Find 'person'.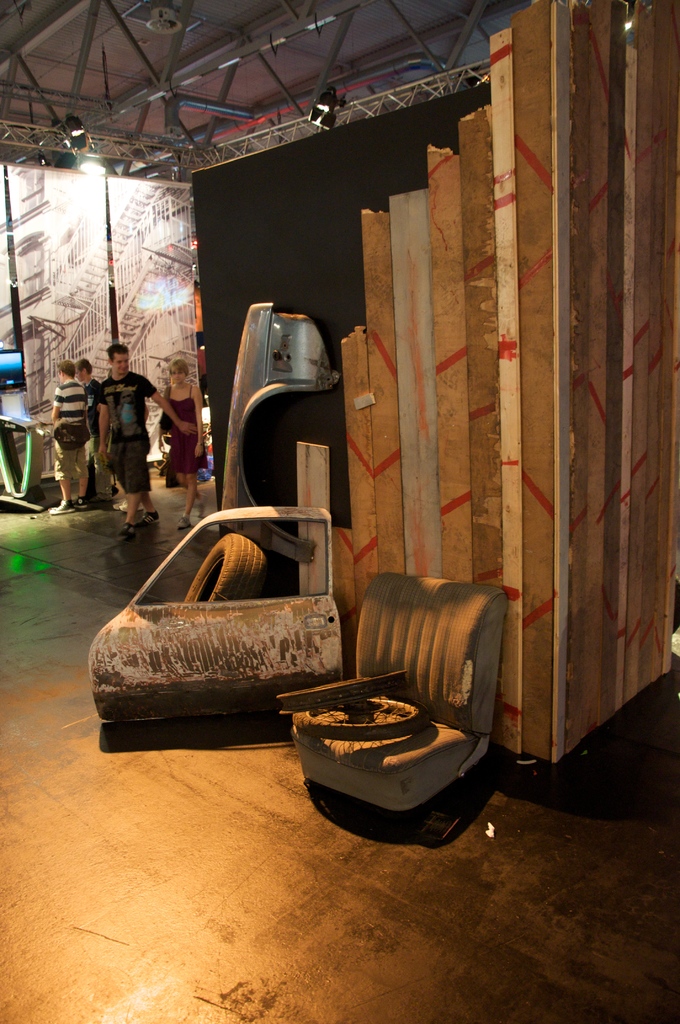
<bbox>78, 360, 99, 493</bbox>.
